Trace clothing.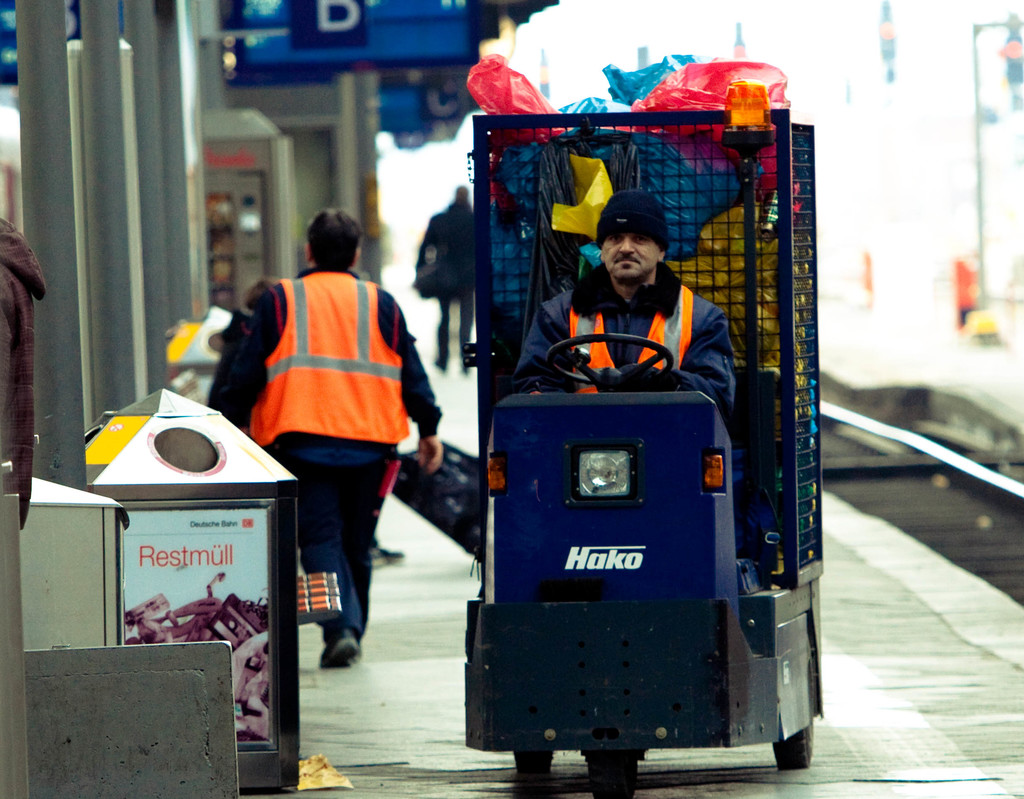
Traced to l=221, t=227, r=440, b=620.
